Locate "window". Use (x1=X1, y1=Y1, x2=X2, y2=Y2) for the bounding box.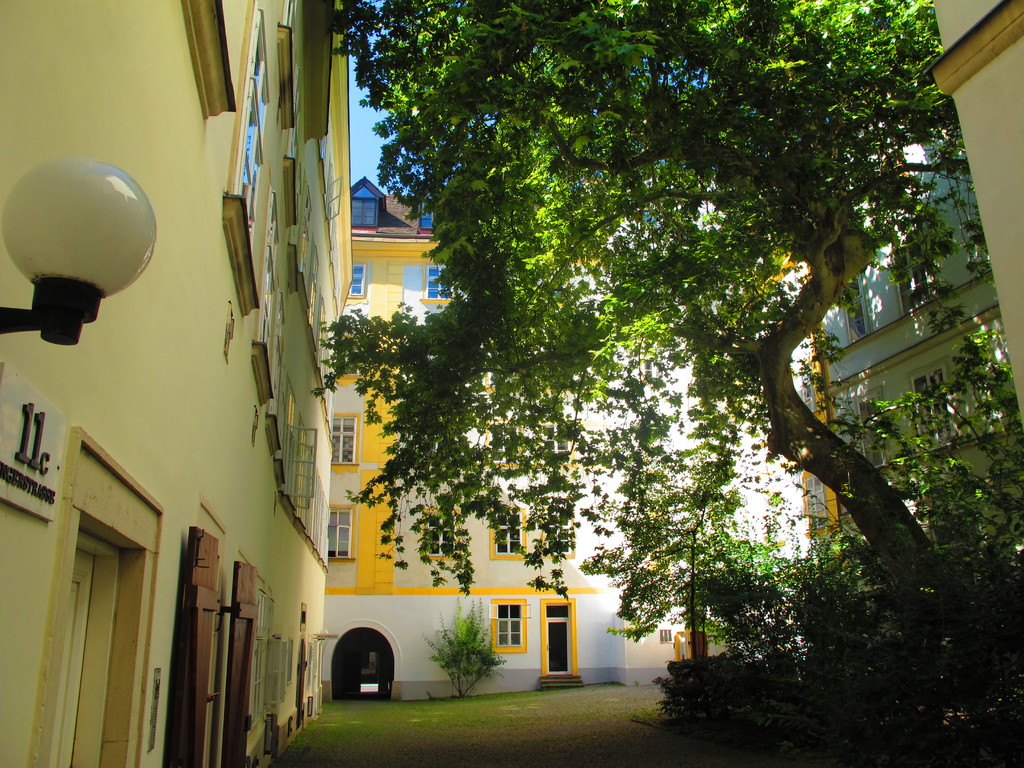
(x1=842, y1=275, x2=868, y2=346).
